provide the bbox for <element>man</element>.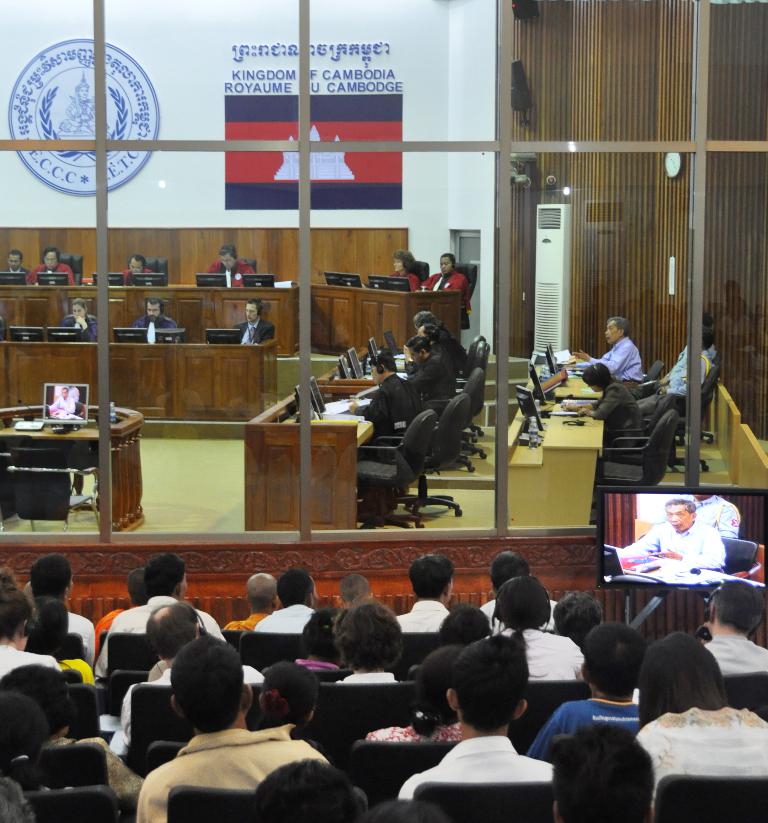
crop(3, 249, 35, 286).
